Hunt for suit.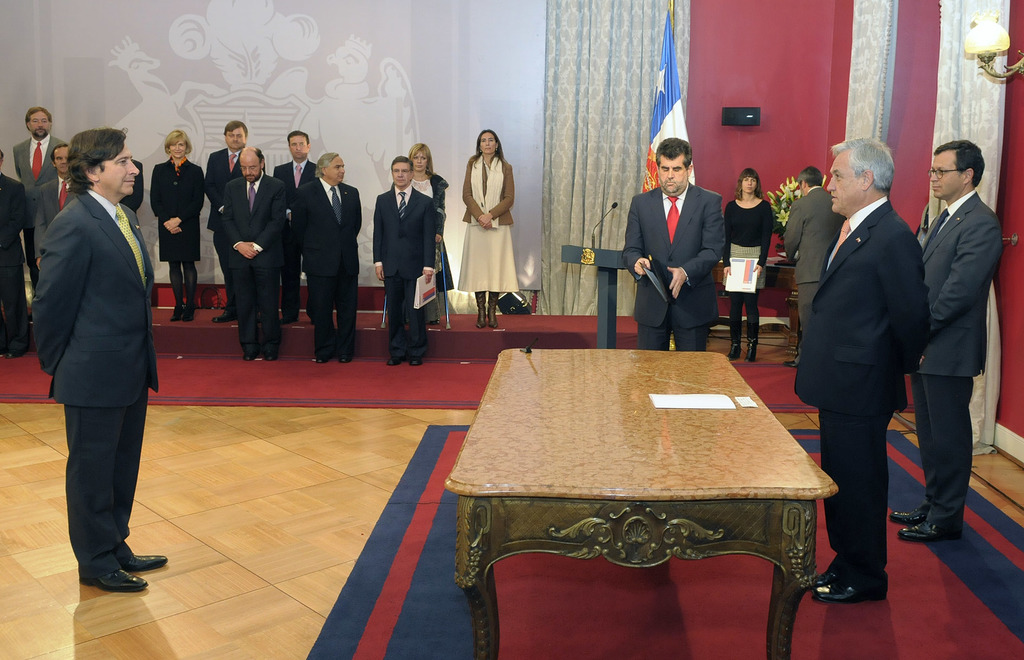
Hunted down at select_region(150, 161, 205, 263).
